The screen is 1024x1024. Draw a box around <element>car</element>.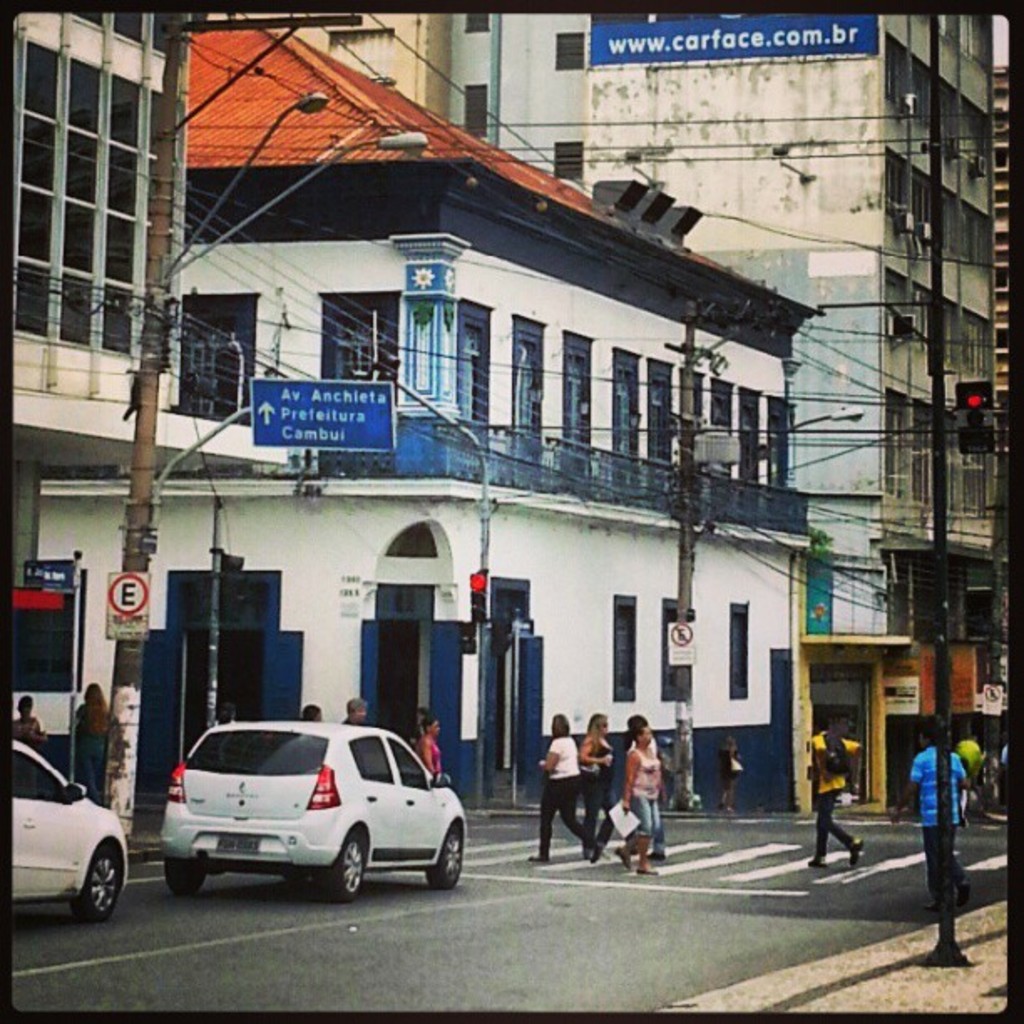
Rect(141, 726, 465, 910).
